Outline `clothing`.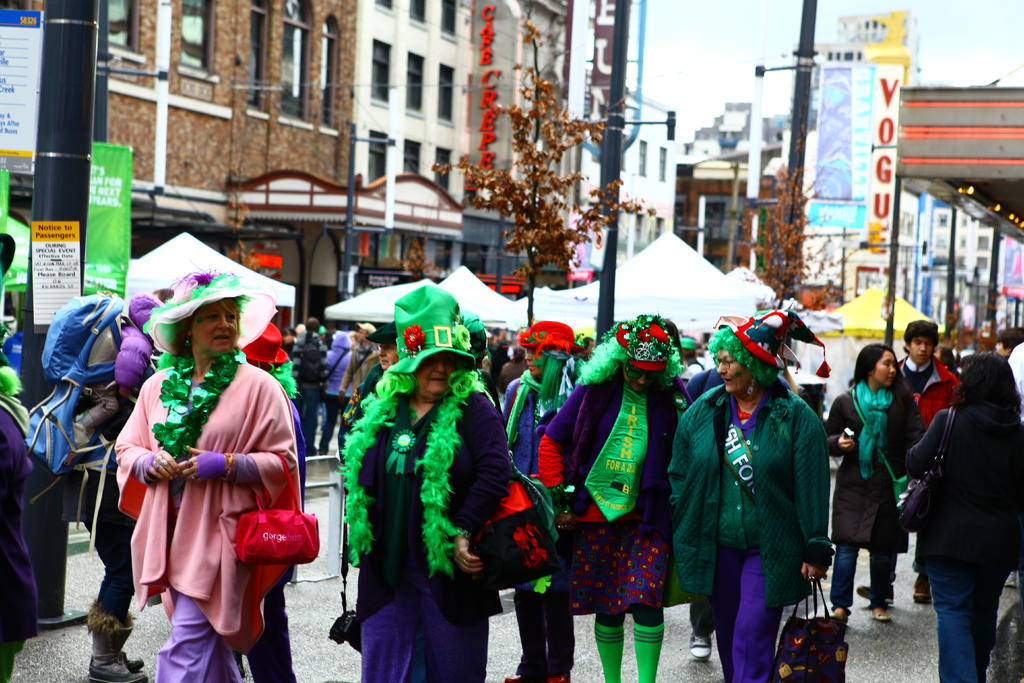
Outline: <region>116, 323, 155, 383</region>.
